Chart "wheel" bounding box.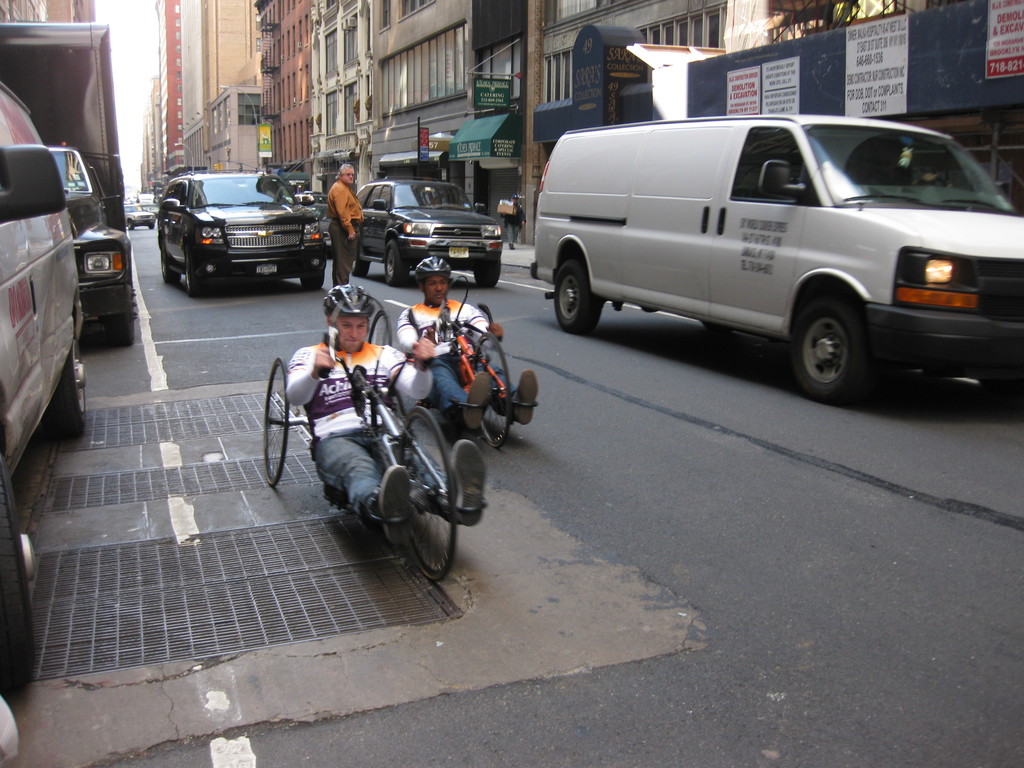
Charted: rect(470, 248, 504, 292).
